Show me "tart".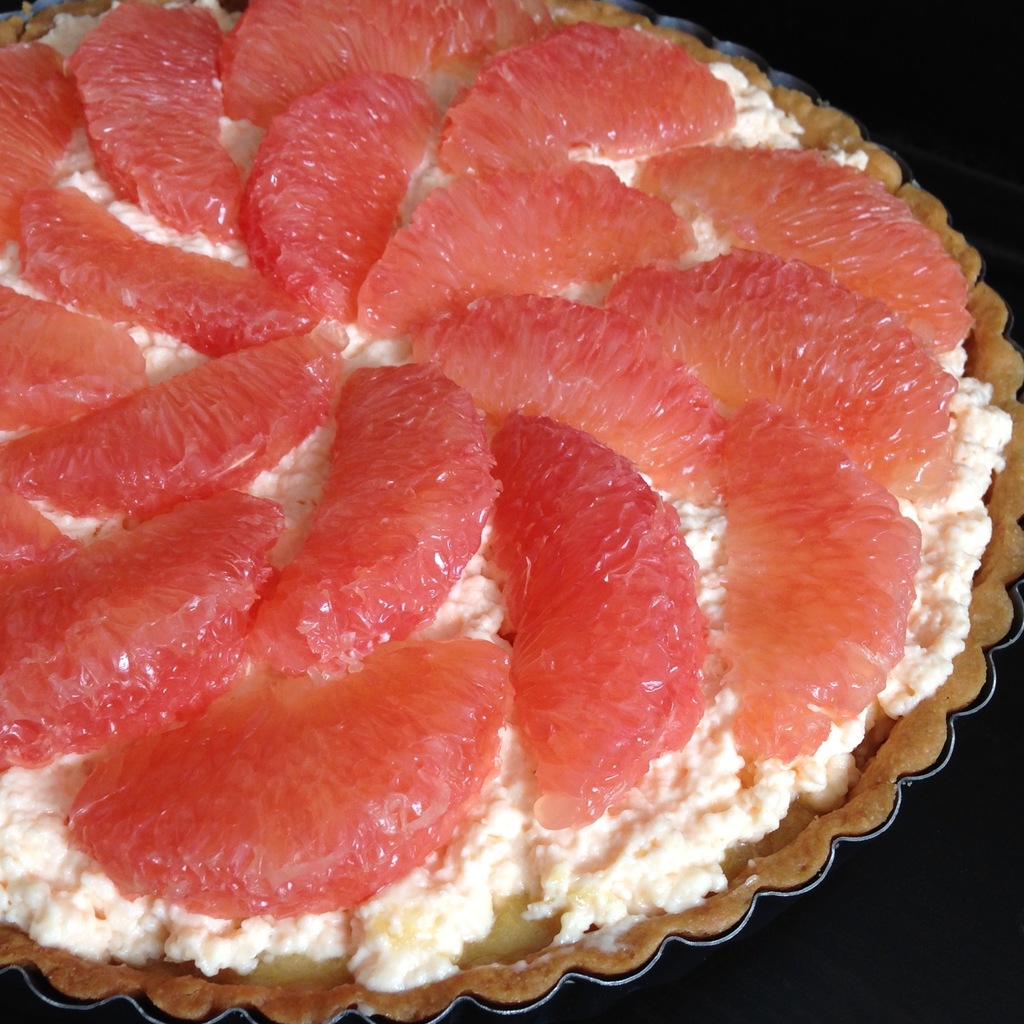
"tart" is here: <box>0,0,1023,1023</box>.
